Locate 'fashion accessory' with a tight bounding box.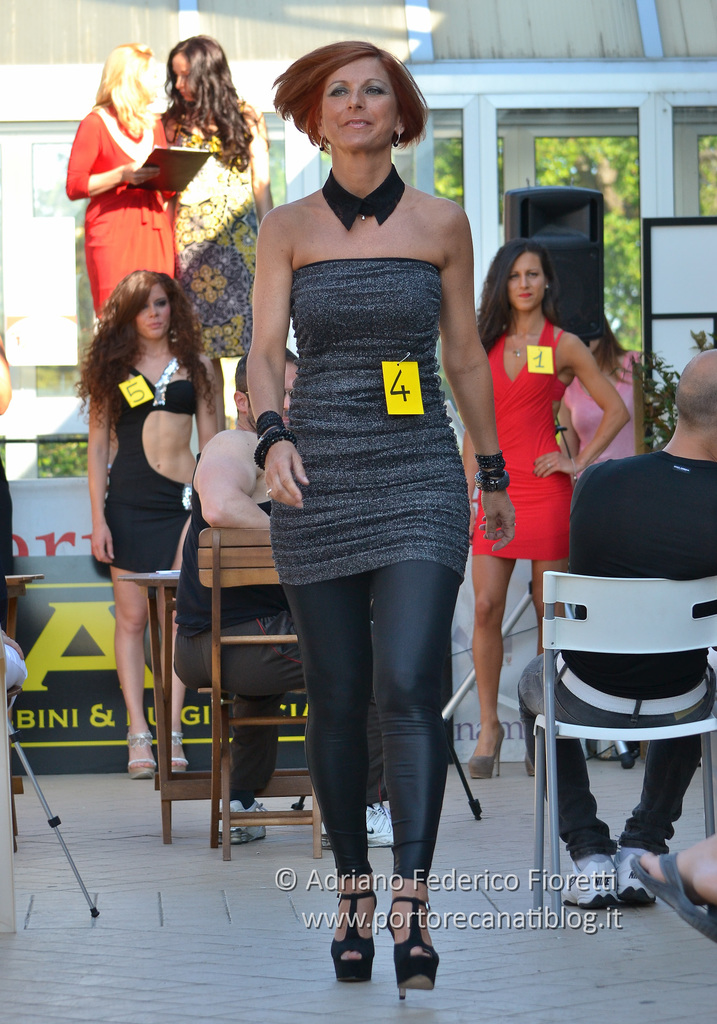
(x1=319, y1=805, x2=396, y2=851).
